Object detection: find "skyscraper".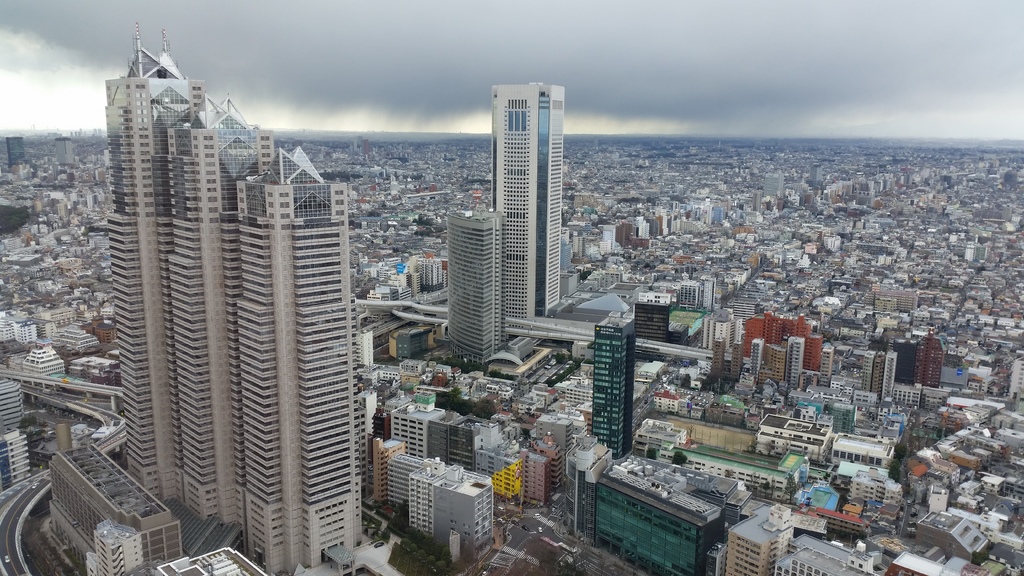
box=[490, 82, 562, 330].
